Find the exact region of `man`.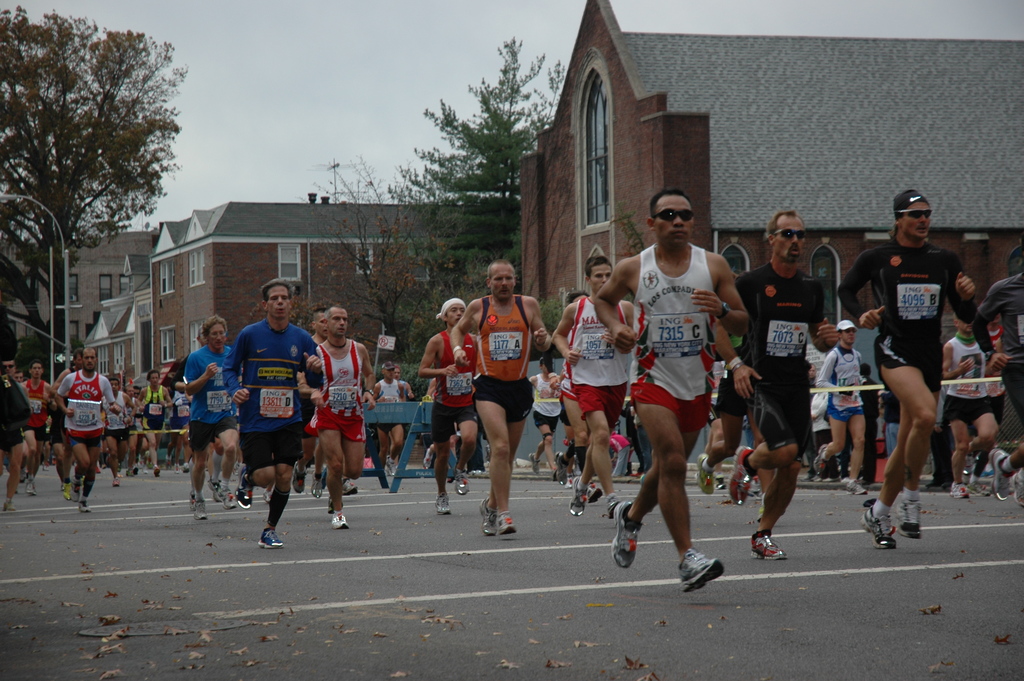
Exact region: pyautogui.locateOnScreen(452, 259, 546, 540).
